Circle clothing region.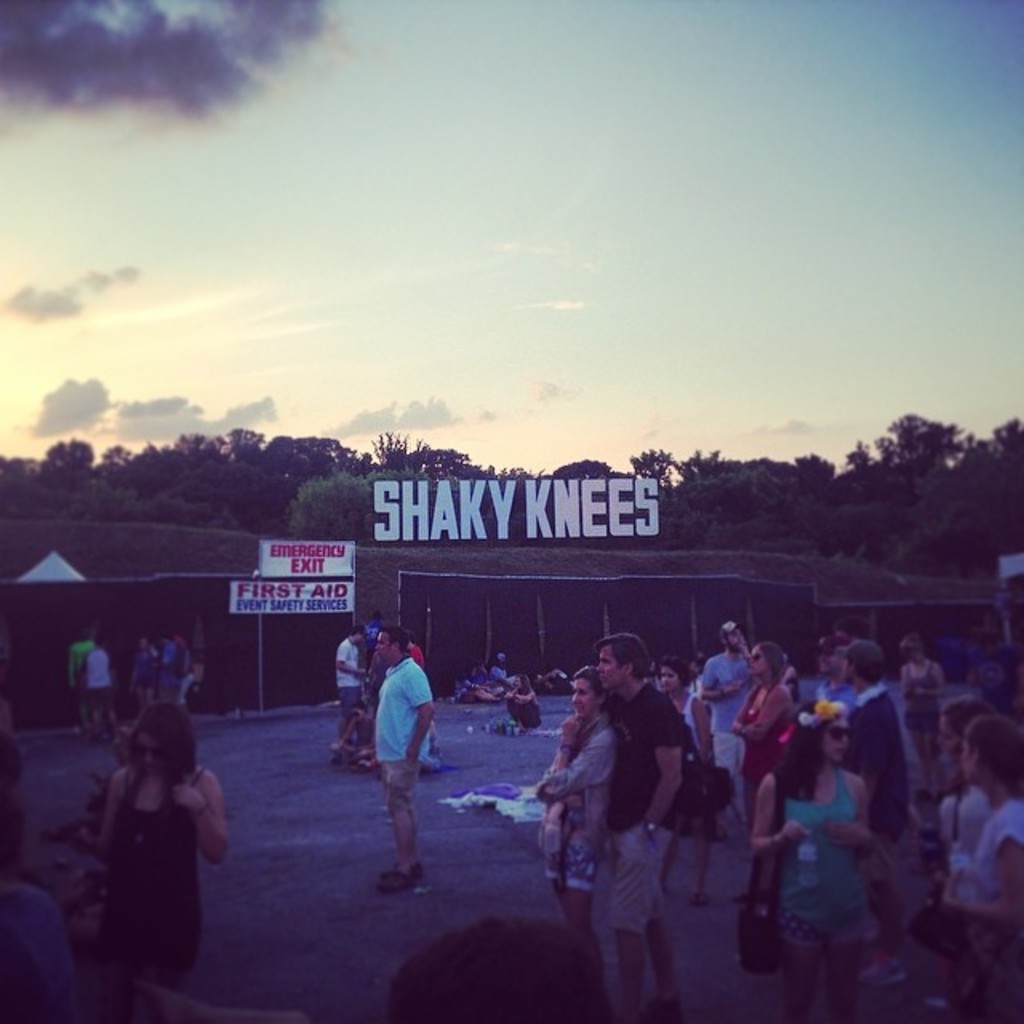
Region: bbox=[488, 666, 512, 688].
